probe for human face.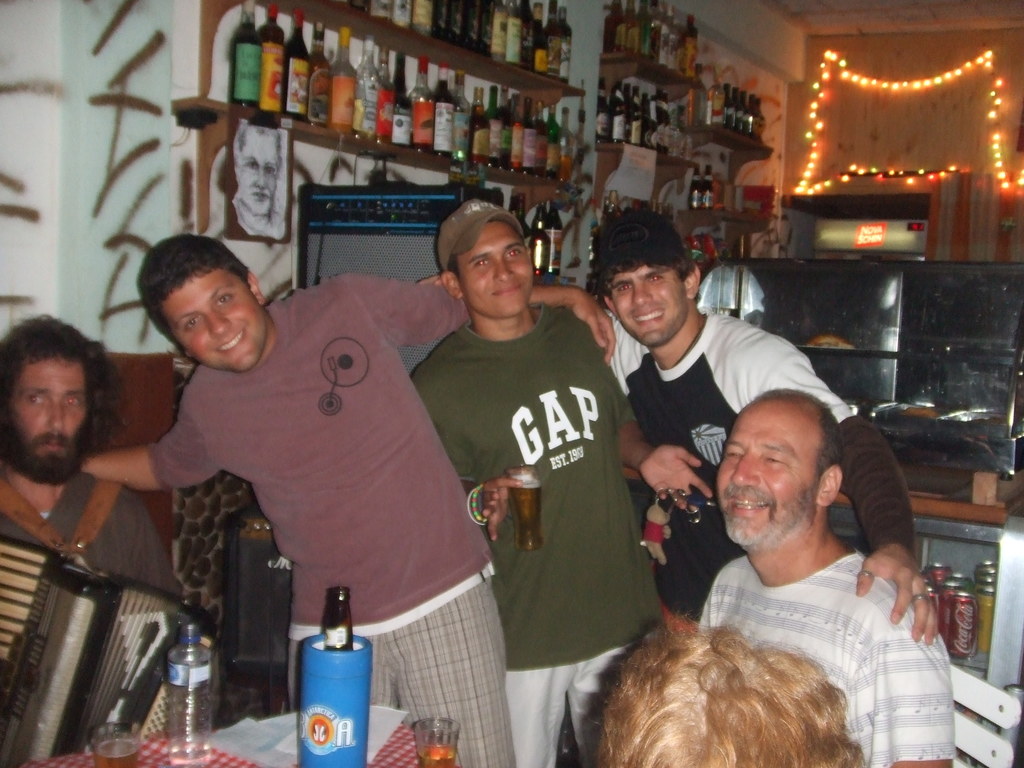
Probe result: rect(12, 355, 91, 458).
